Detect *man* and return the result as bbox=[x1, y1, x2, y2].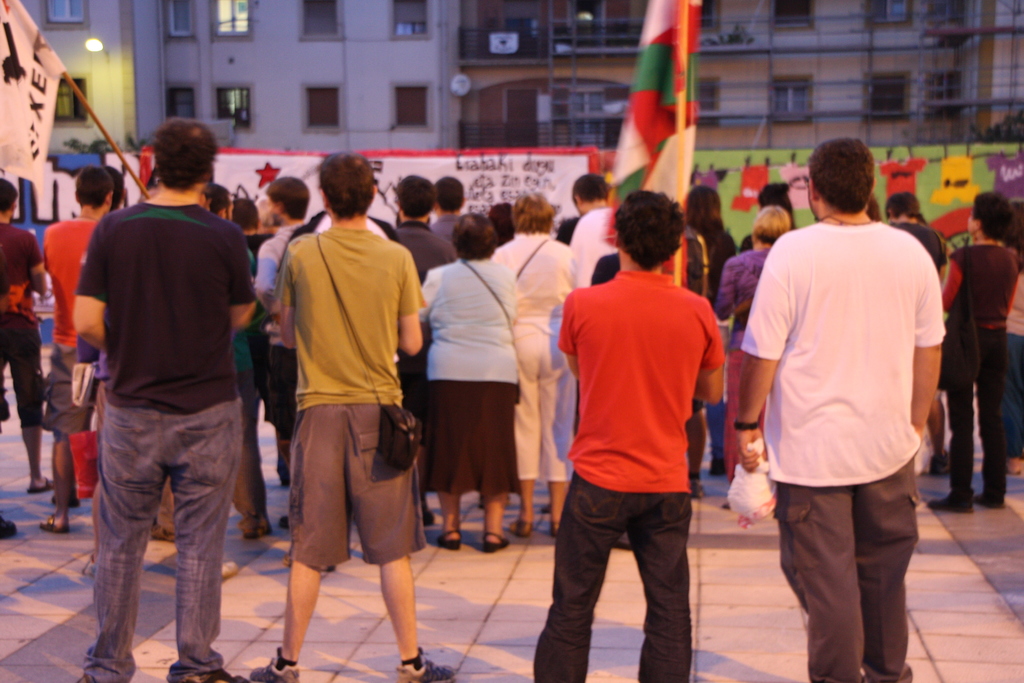
bbox=[886, 190, 948, 273].
